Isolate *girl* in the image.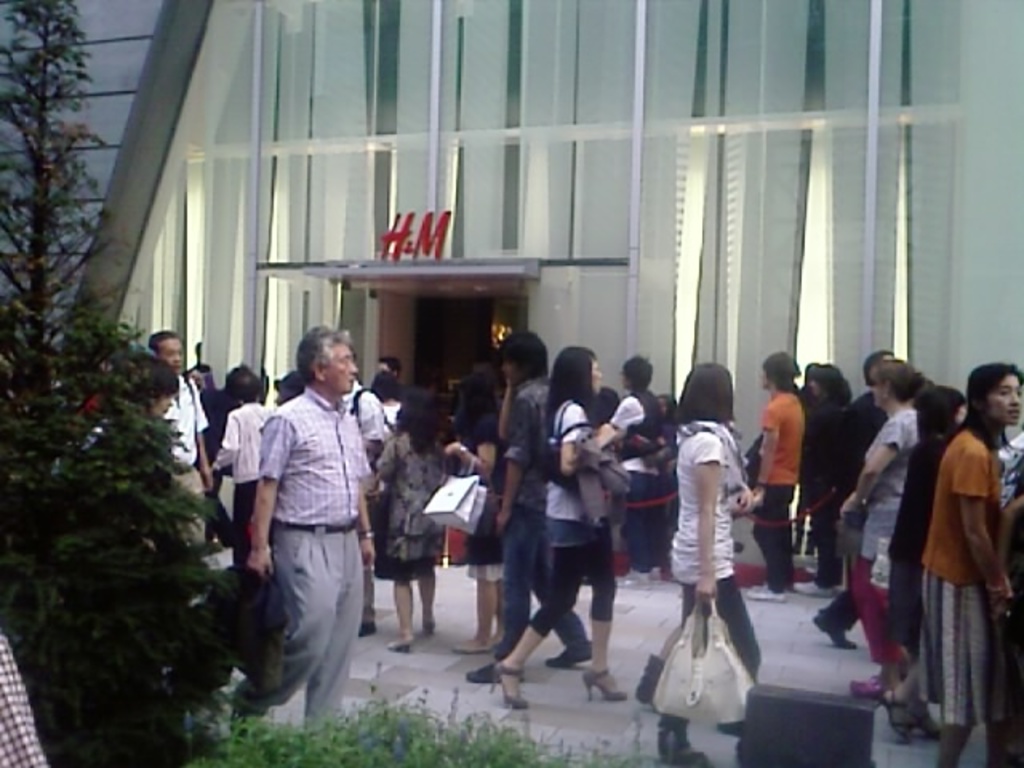
Isolated region: region(488, 347, 621, 710).
